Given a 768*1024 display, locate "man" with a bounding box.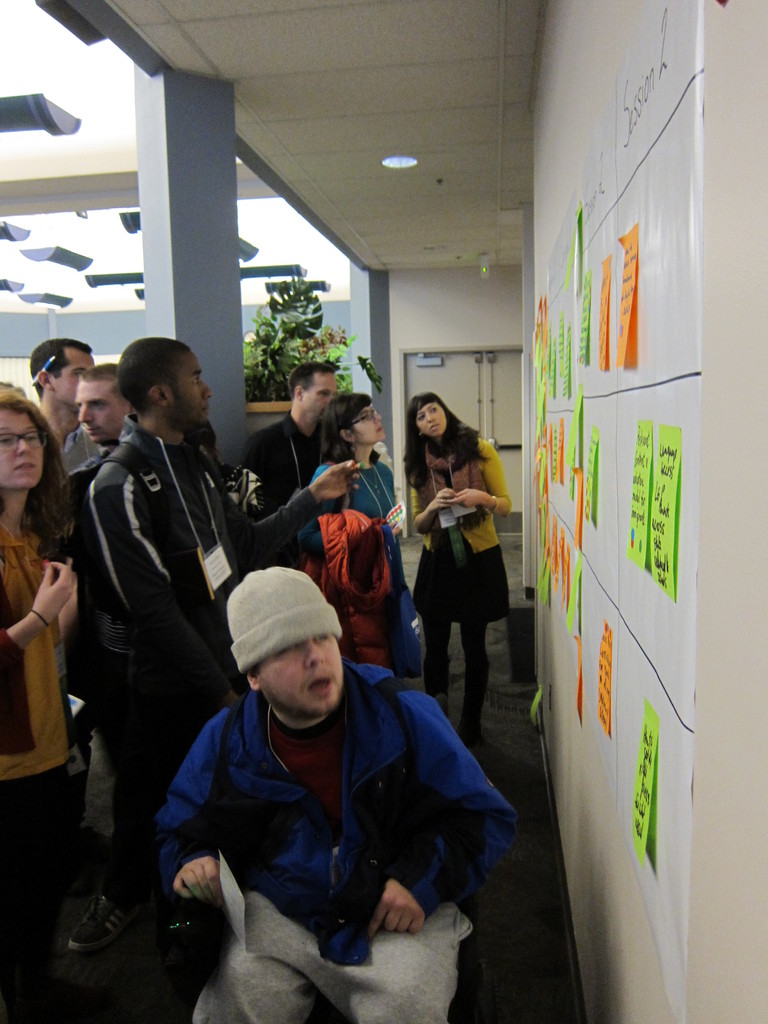
Located: <bbox>68, 328, 364, 925</bbox>.
